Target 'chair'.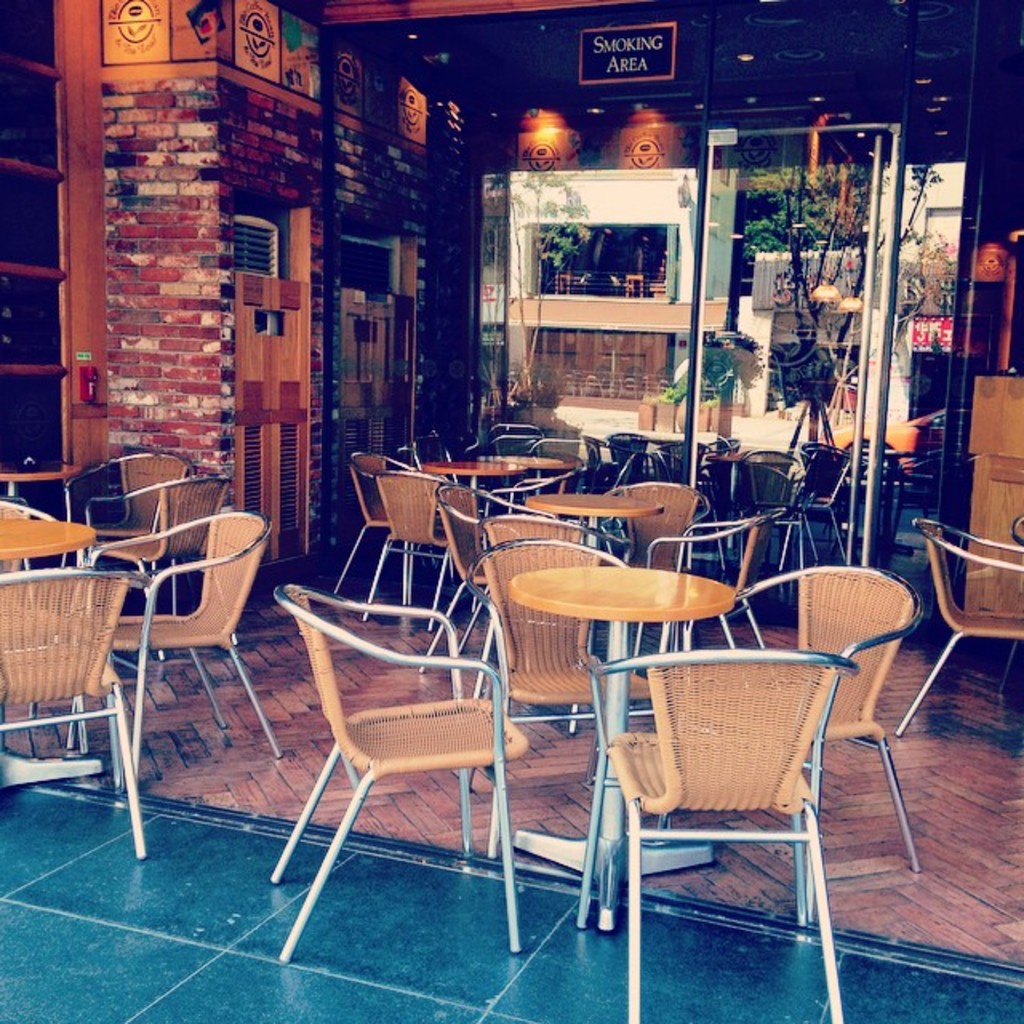
Target region: pyautogui.locateOnScreen(0, 570, 146, 854).
